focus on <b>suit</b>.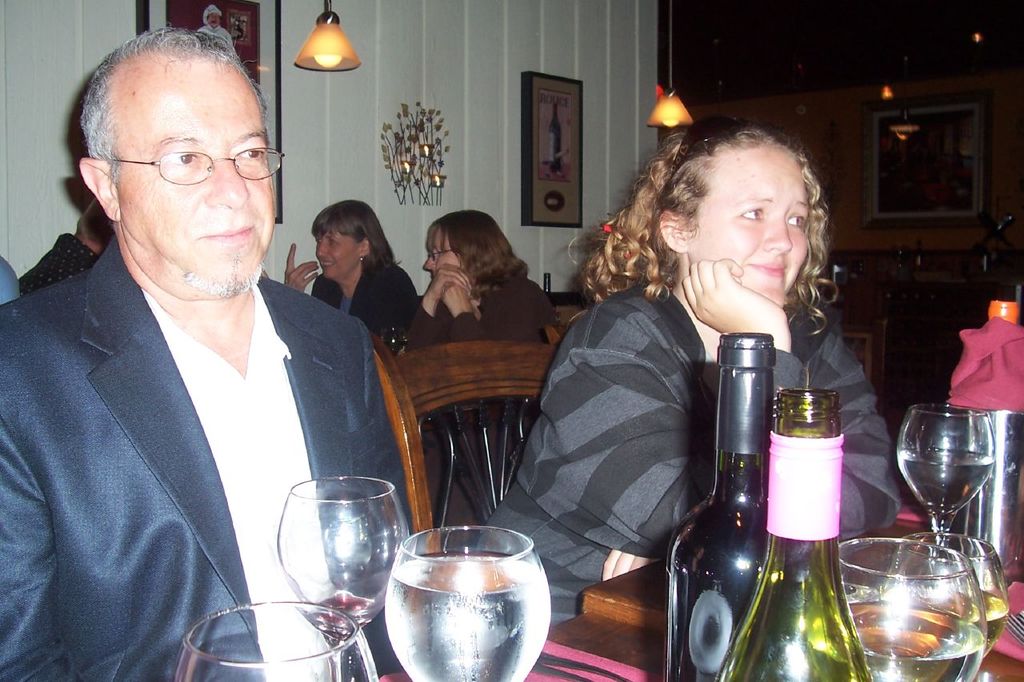
Focused at {"left": 311, "top": 256, "right": 418, "bottom": 353}.
